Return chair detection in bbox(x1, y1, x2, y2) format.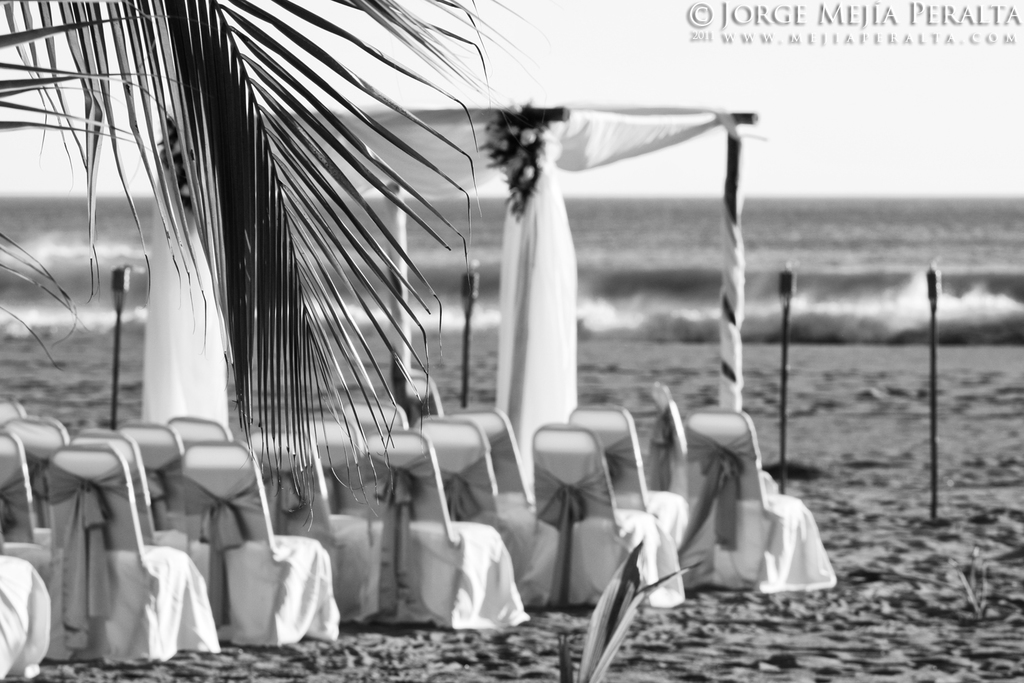
bbox(455, 409, 535, 535).
